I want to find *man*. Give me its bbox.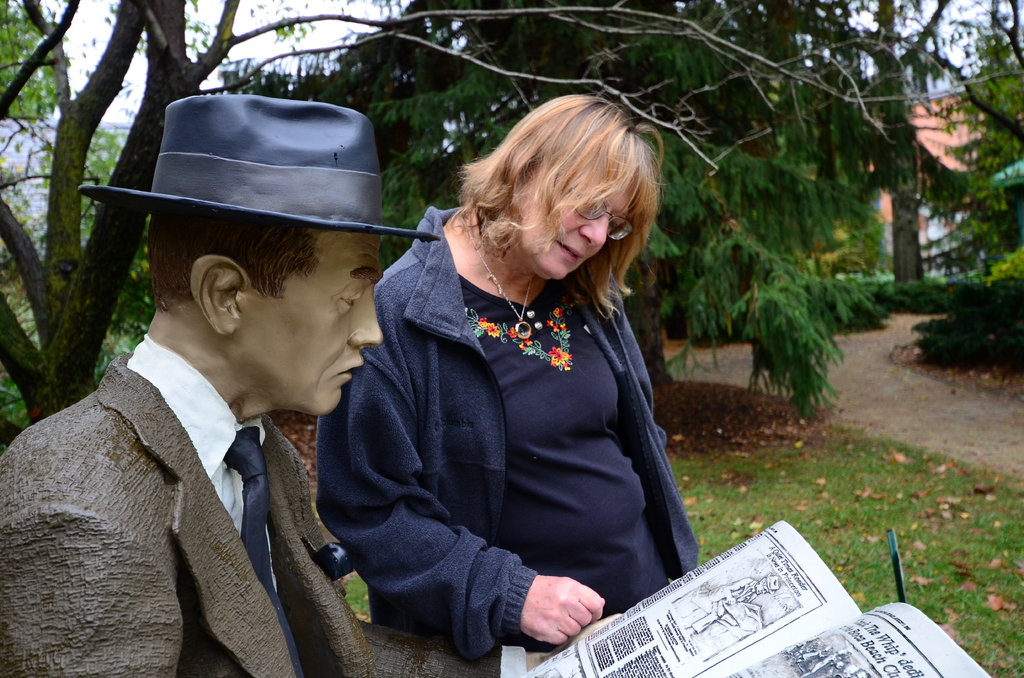
681 570 801 634.
